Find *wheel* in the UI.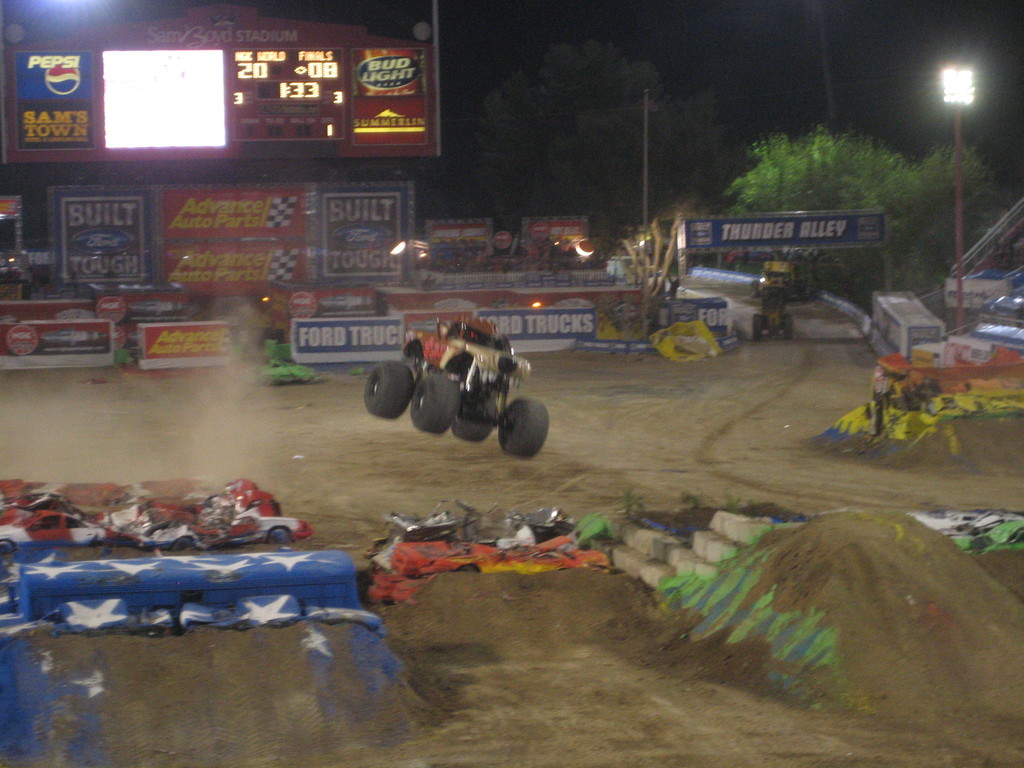
UI element at [169,537,199,553].
